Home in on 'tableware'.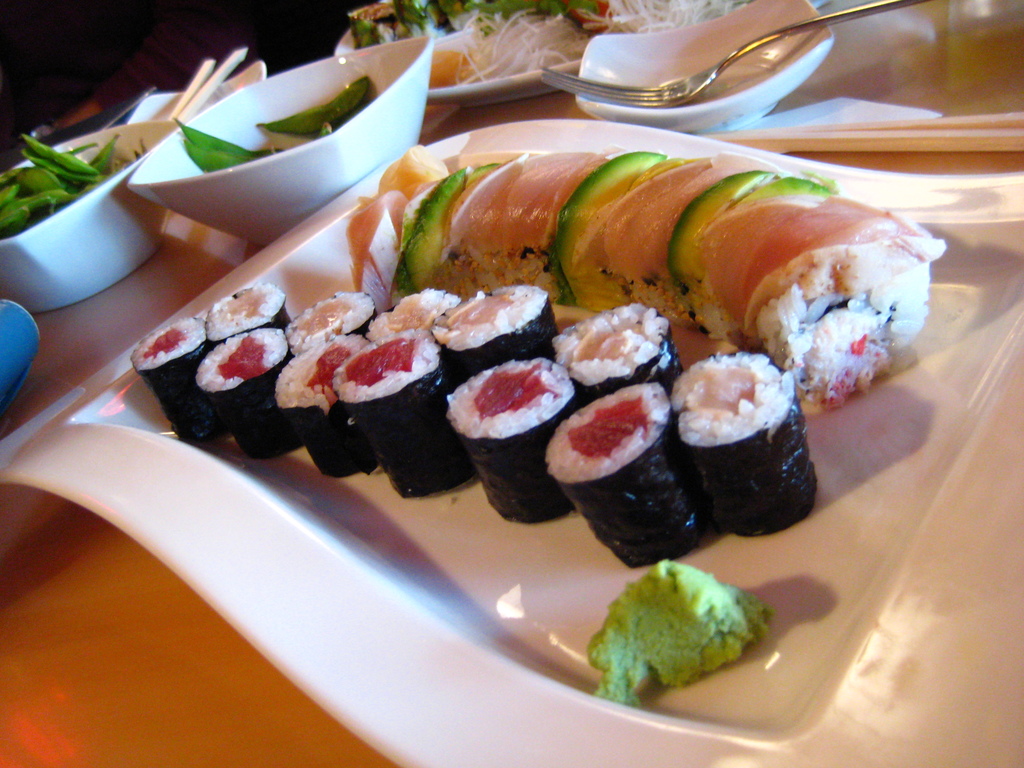
Homed in at BBox(335, 0, 826, 106).
